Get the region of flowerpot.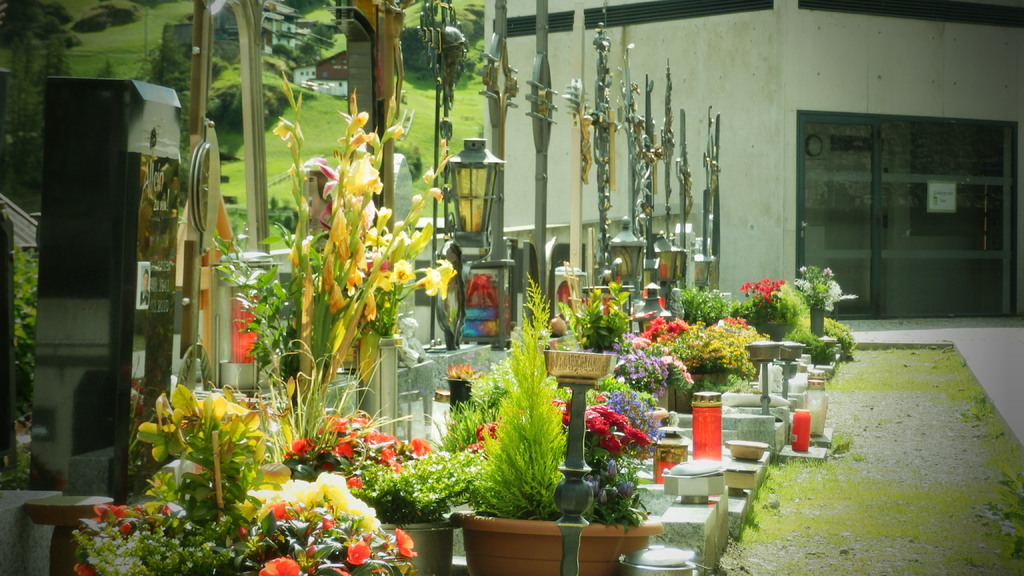
372:516:463:575.
